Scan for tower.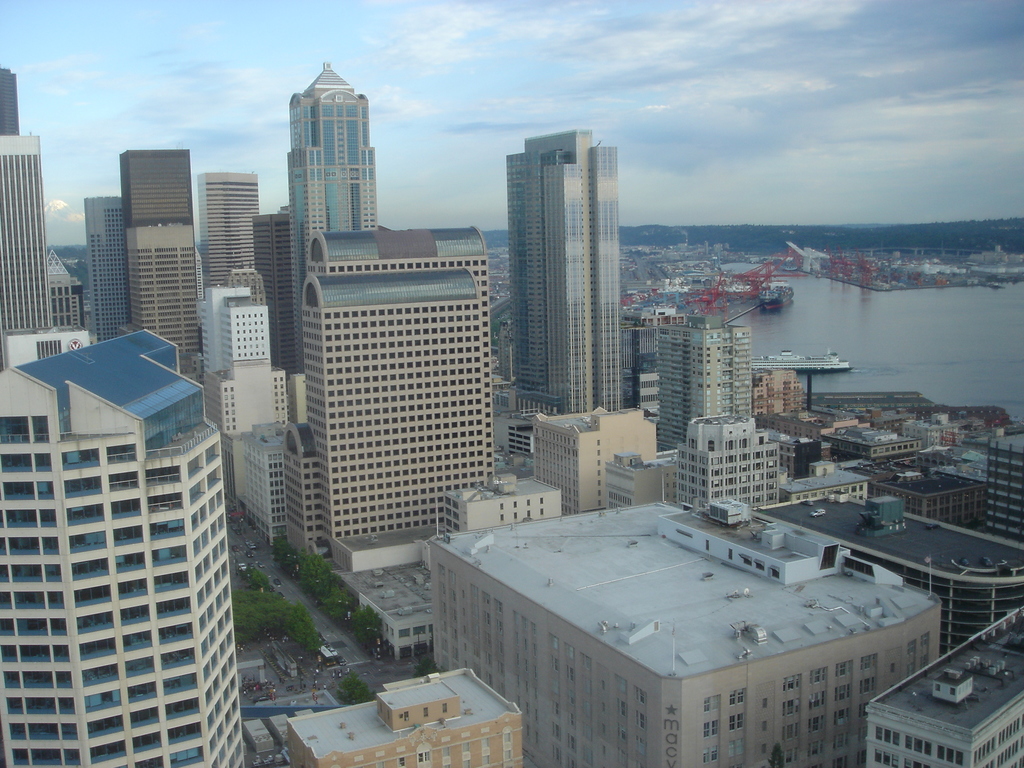
Scan result: bbox=[77, 196, 129, 342].
